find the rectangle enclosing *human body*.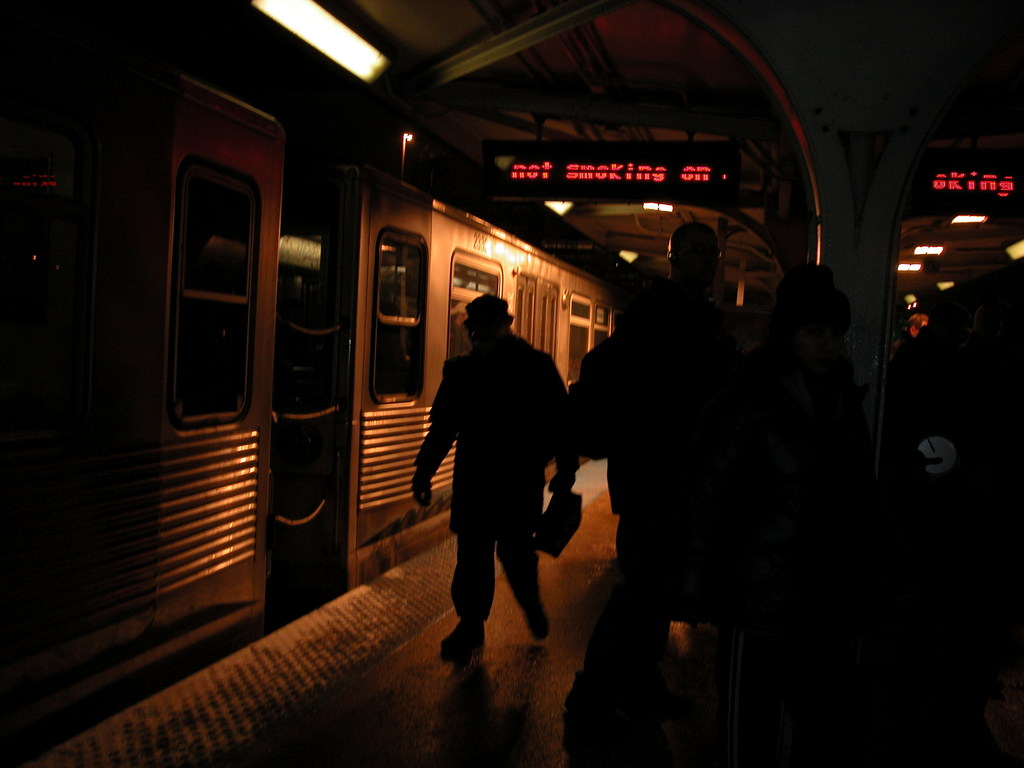
x1=420 y1=292 x2=562 y2=676.
